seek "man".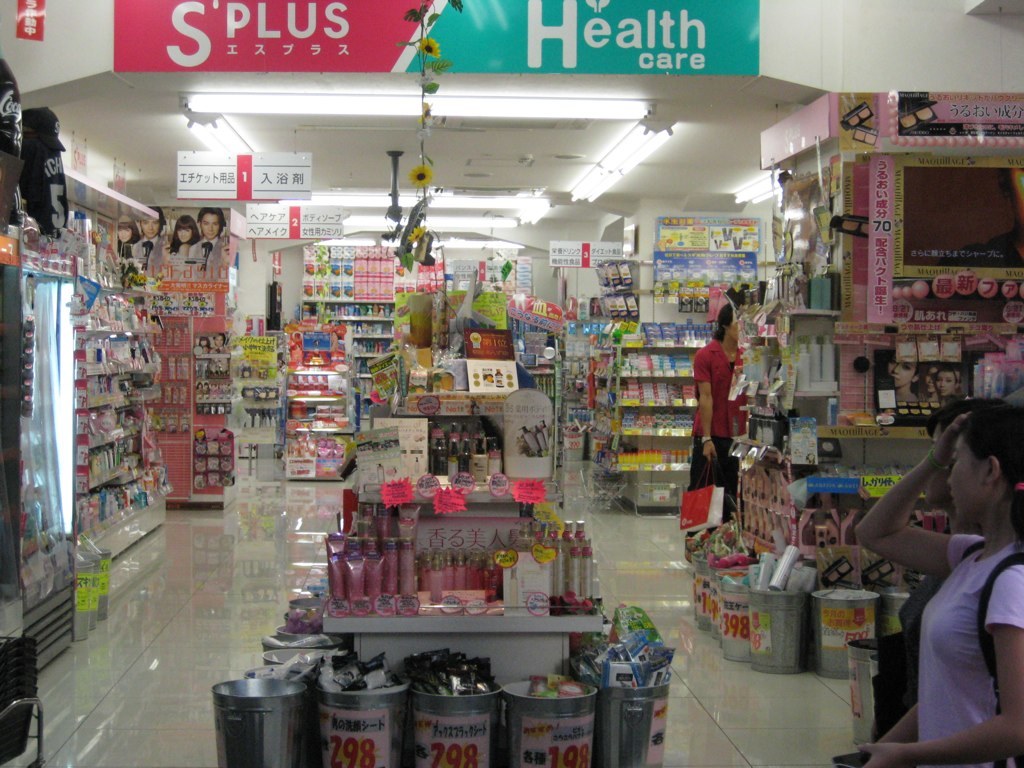
128/214/162/267.
